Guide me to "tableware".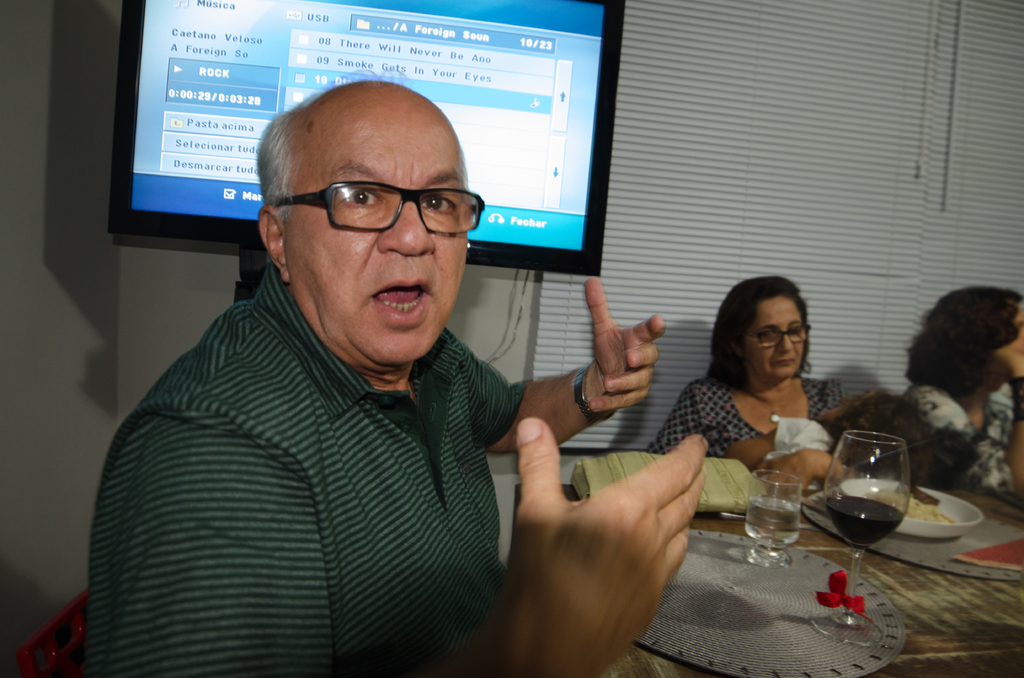
Guidance: 716/512/824/525.
